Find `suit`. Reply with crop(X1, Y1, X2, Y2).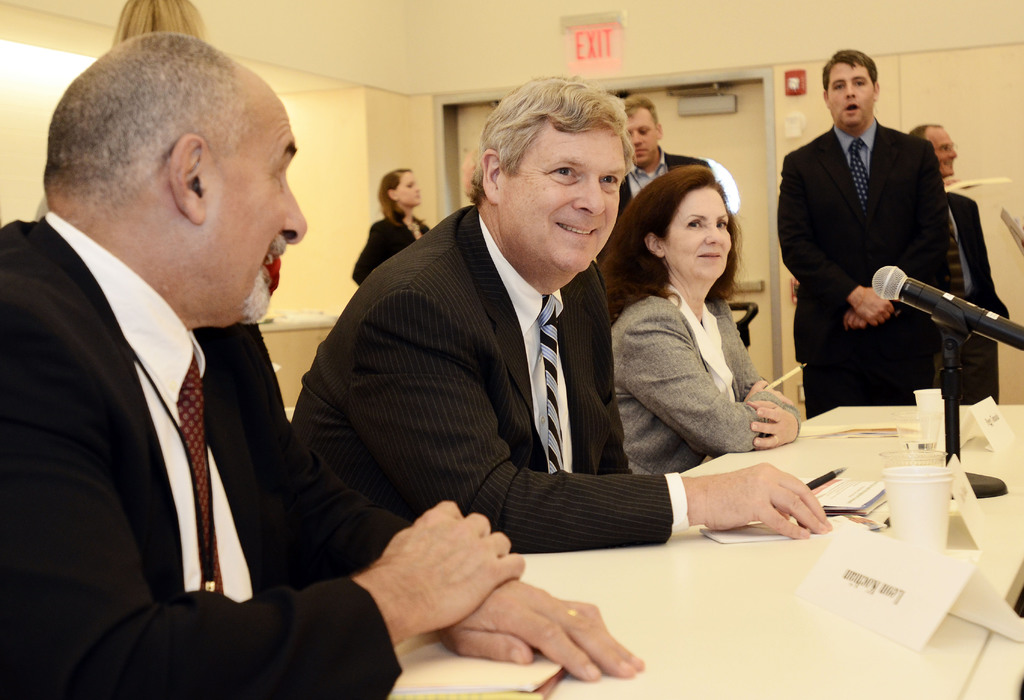
crop(943, 181, 1009, 409).
